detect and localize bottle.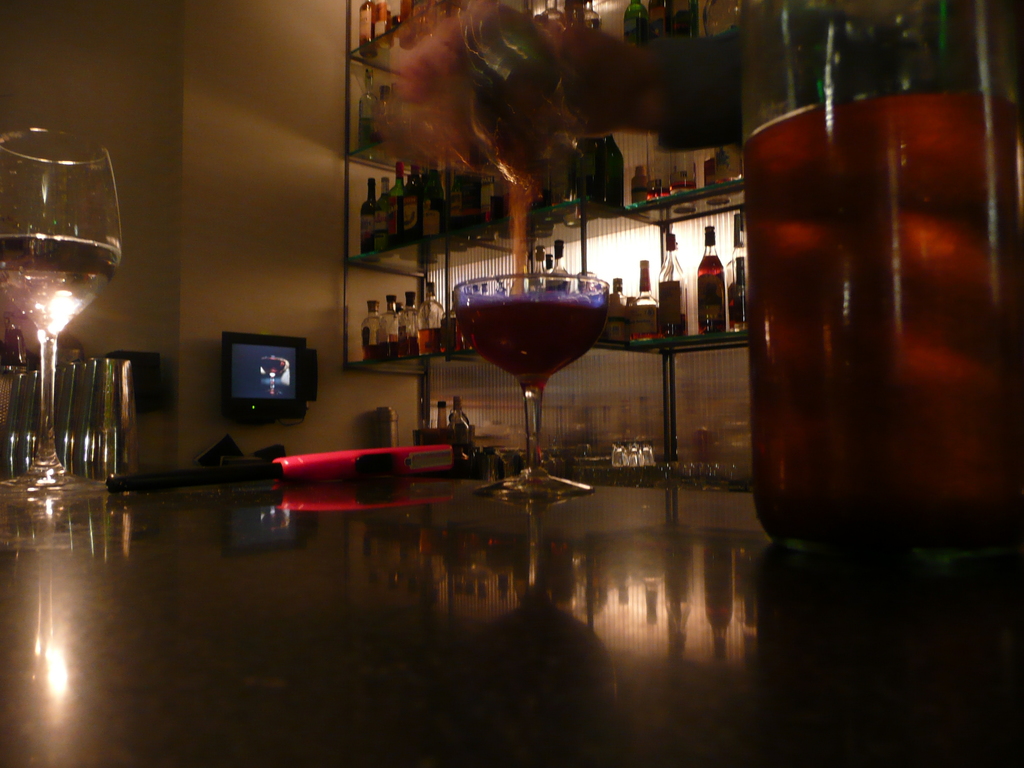
Localized at [353, 0, 381, 52].
